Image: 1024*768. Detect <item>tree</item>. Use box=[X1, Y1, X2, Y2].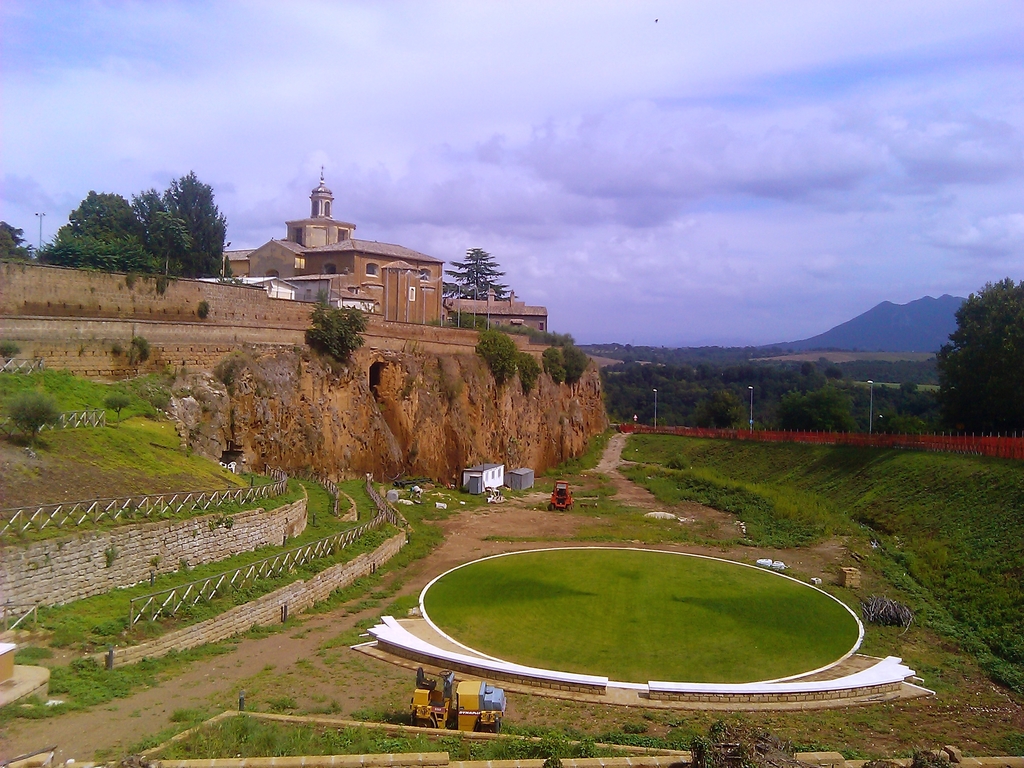
box=[56, 185, 132, 257].
